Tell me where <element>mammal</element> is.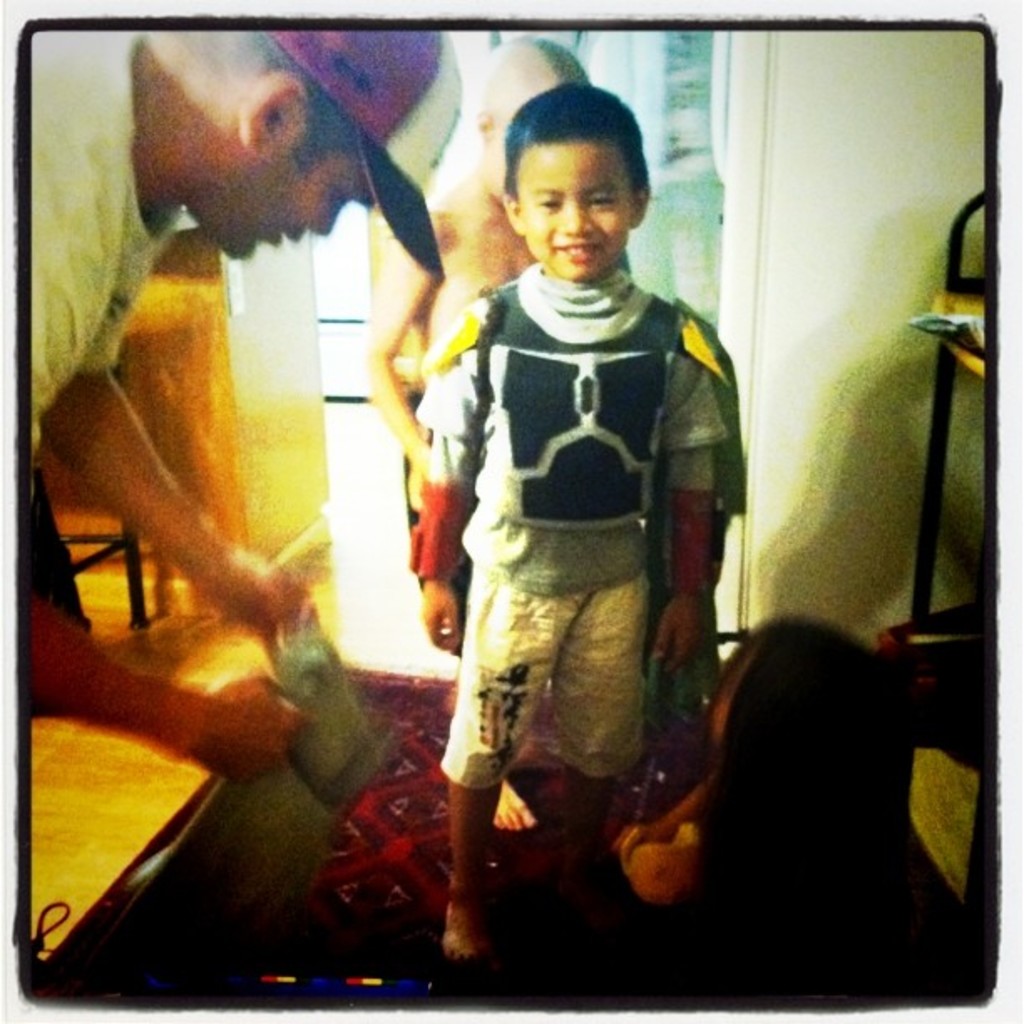
<element>mammal</element> is at (x1=27, y1=25, x2=480, y2=793).
